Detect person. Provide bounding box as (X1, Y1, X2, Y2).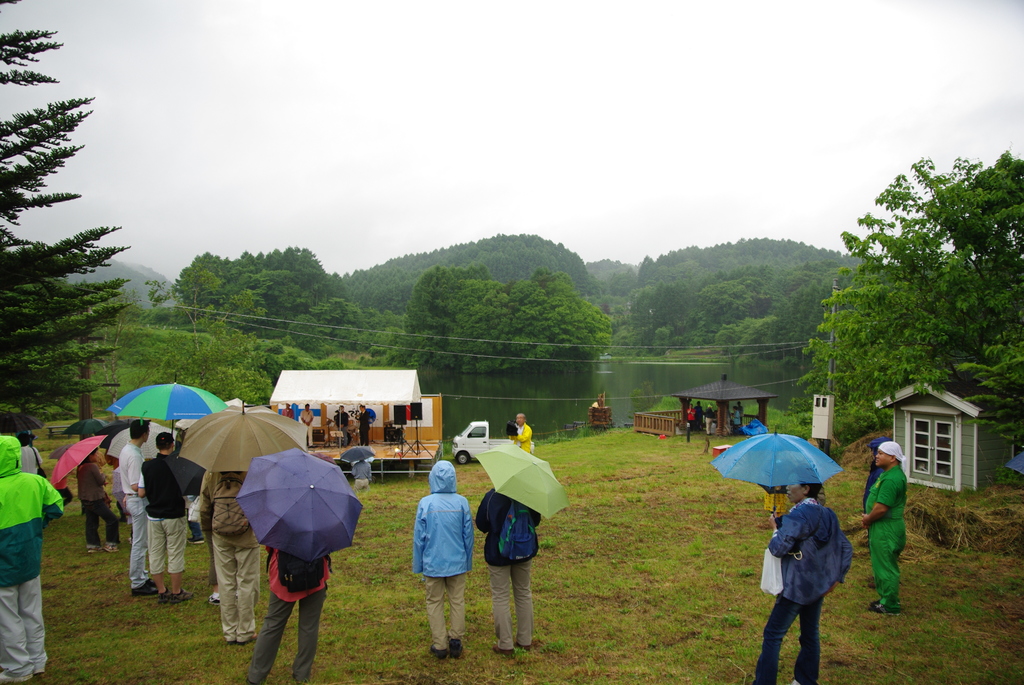
(0, 433, 68, 684).
